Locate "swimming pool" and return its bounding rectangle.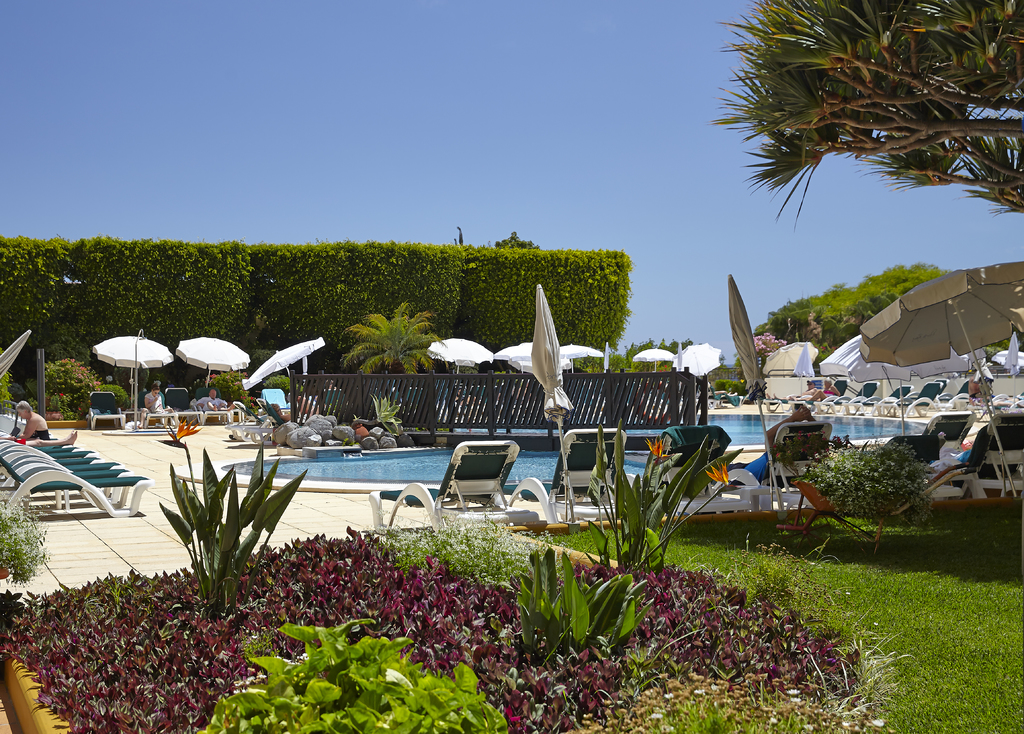
(x1=173, y1=411, x2=927, y2=495).
